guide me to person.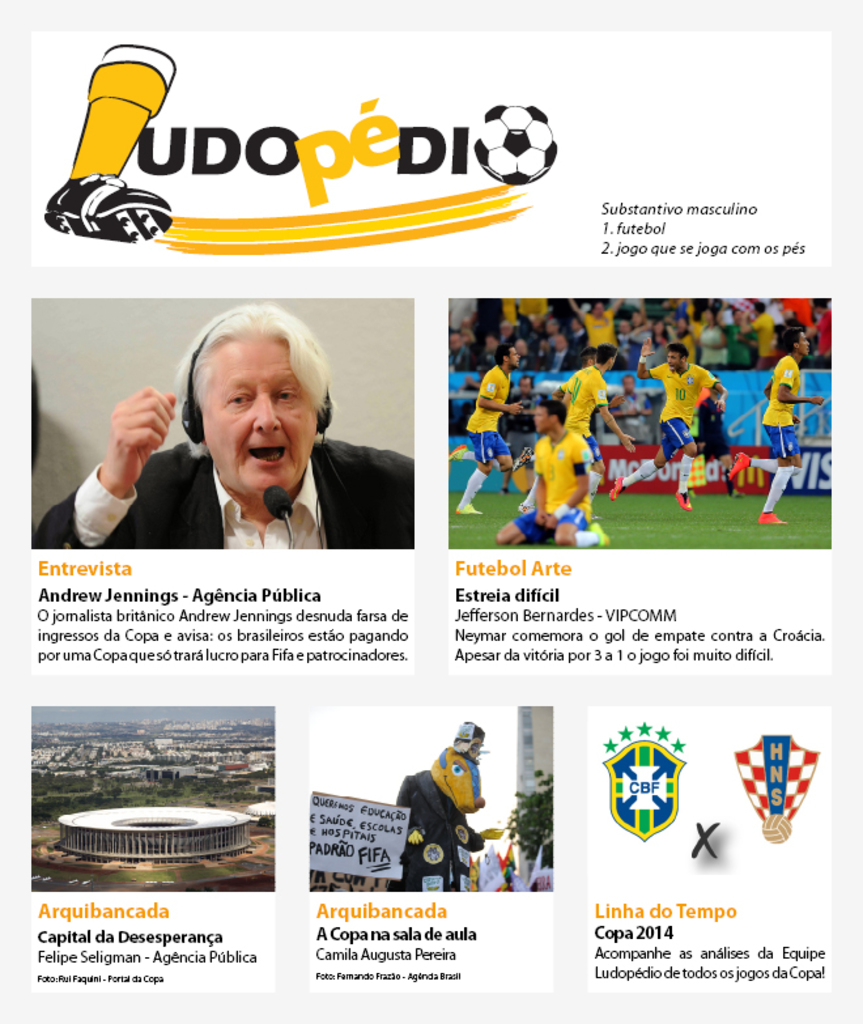
Guidance: l=115, t=297, r=395, b=581.
